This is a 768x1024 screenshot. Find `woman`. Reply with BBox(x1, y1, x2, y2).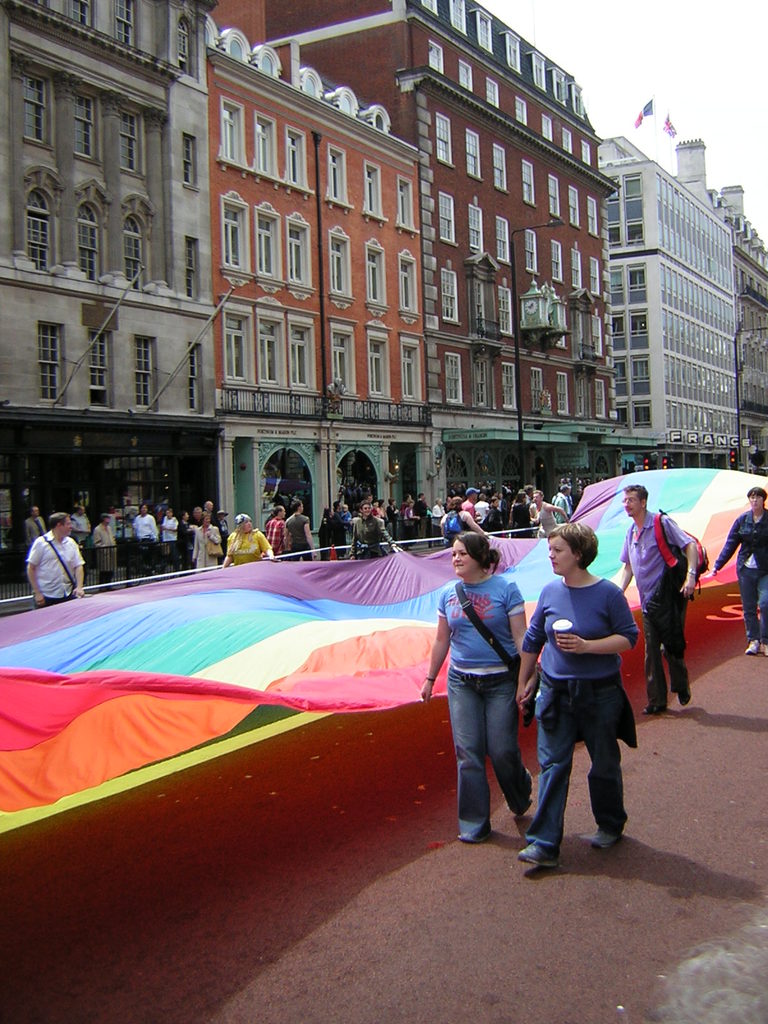
BBox(316, 503, 335, 561).
